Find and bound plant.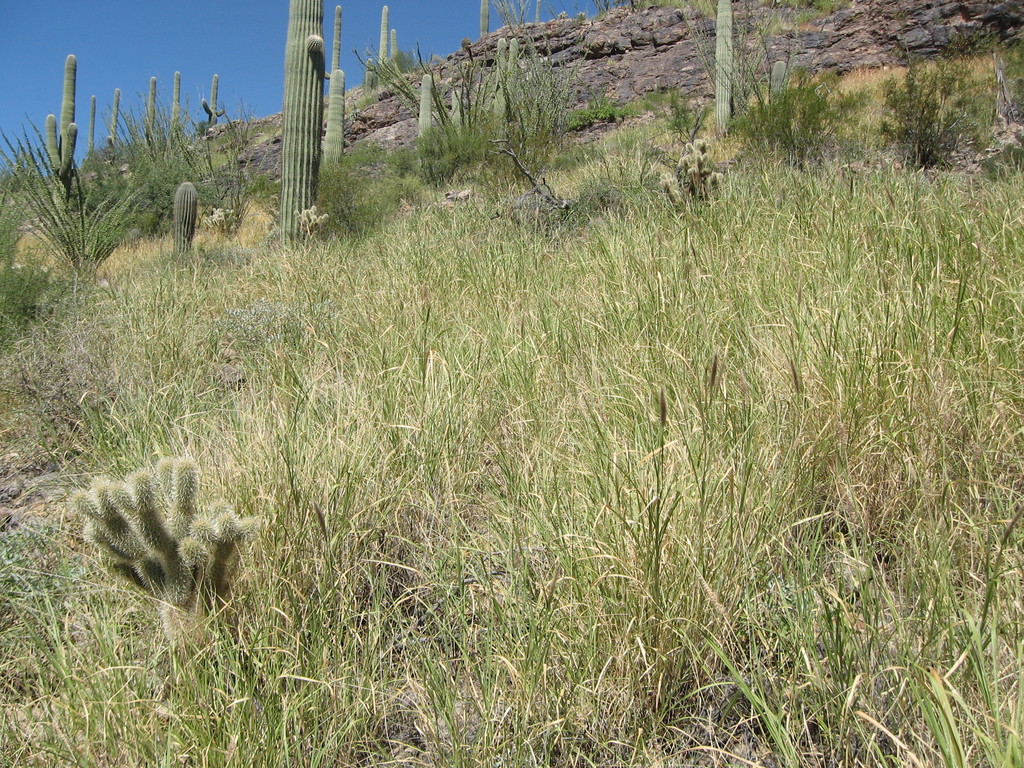
Bound: {"x1": 493, "y1": 0, "x2": 588, "y2": 167}.
